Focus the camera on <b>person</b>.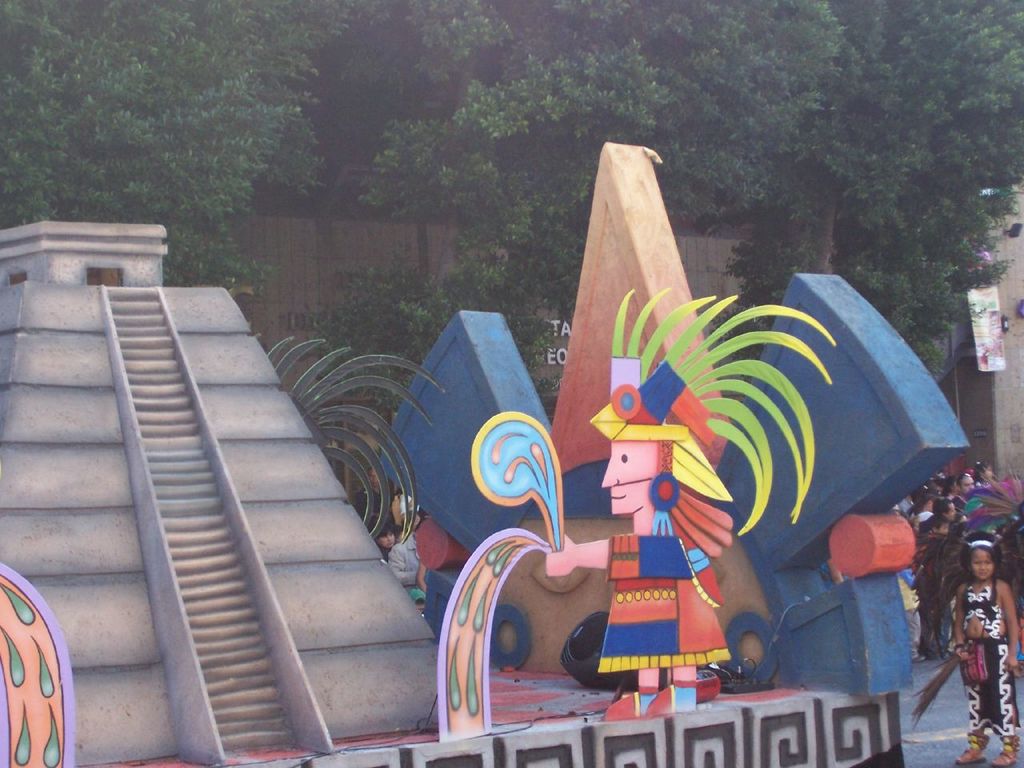
Focus region: region(950, 539, 1023, 767).
